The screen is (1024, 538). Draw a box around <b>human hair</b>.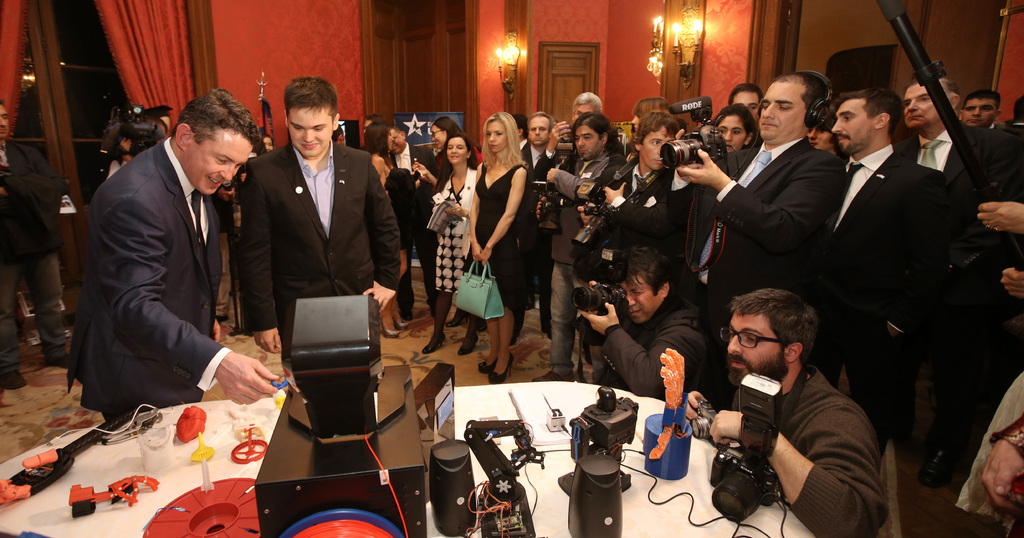
<bbox>726, 295, 826, 379</bbox>.
